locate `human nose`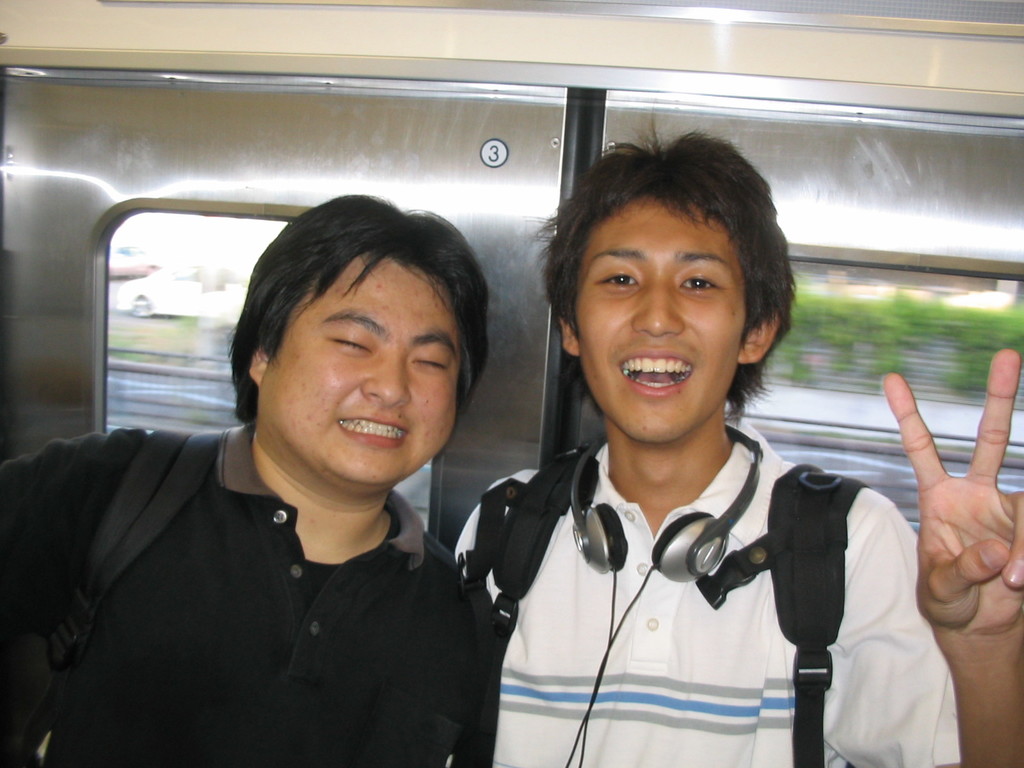
[left=637, top=285, right=682, bottom=333]
